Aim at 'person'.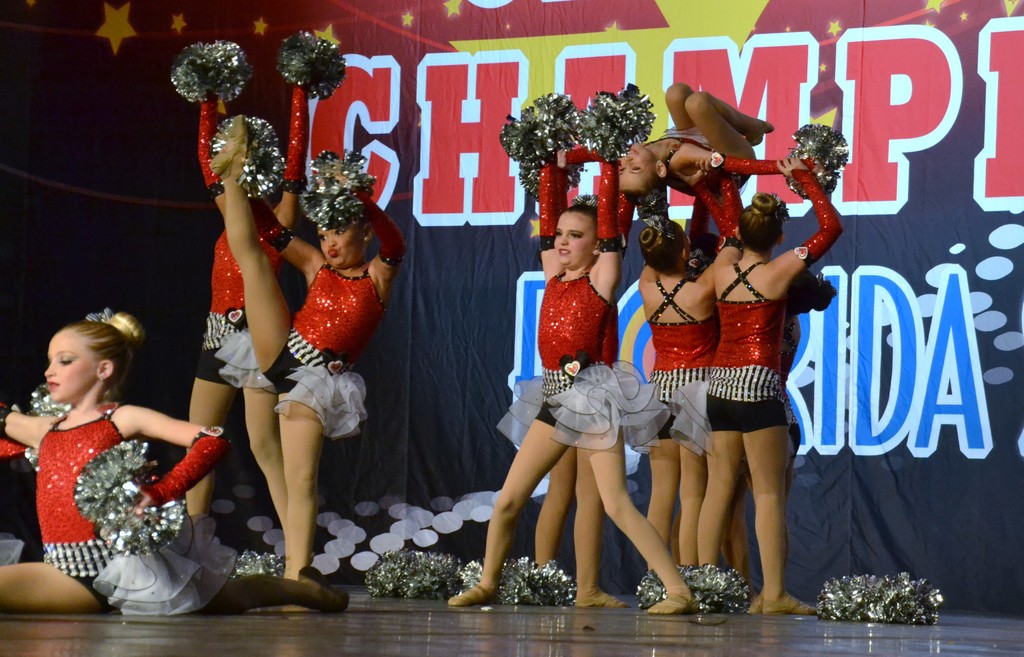
Aimed at [left=0, top=301, right=356, bottom=619].
